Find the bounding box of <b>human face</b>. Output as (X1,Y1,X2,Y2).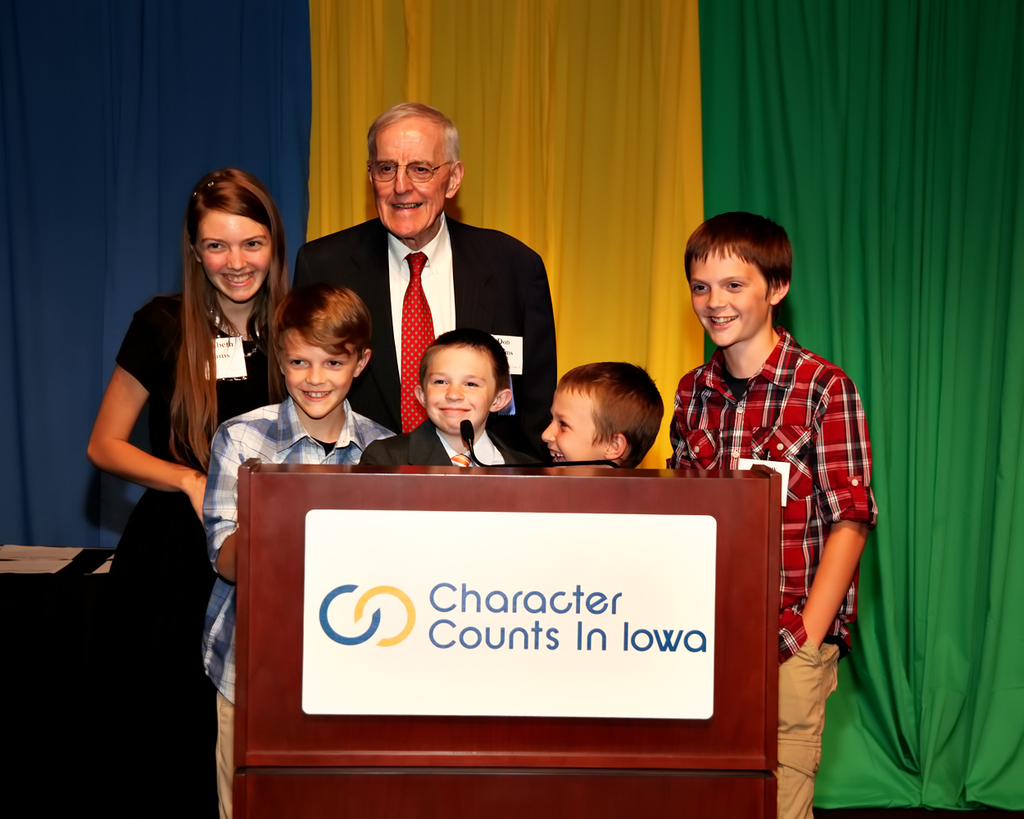
(419,352,497,432).
